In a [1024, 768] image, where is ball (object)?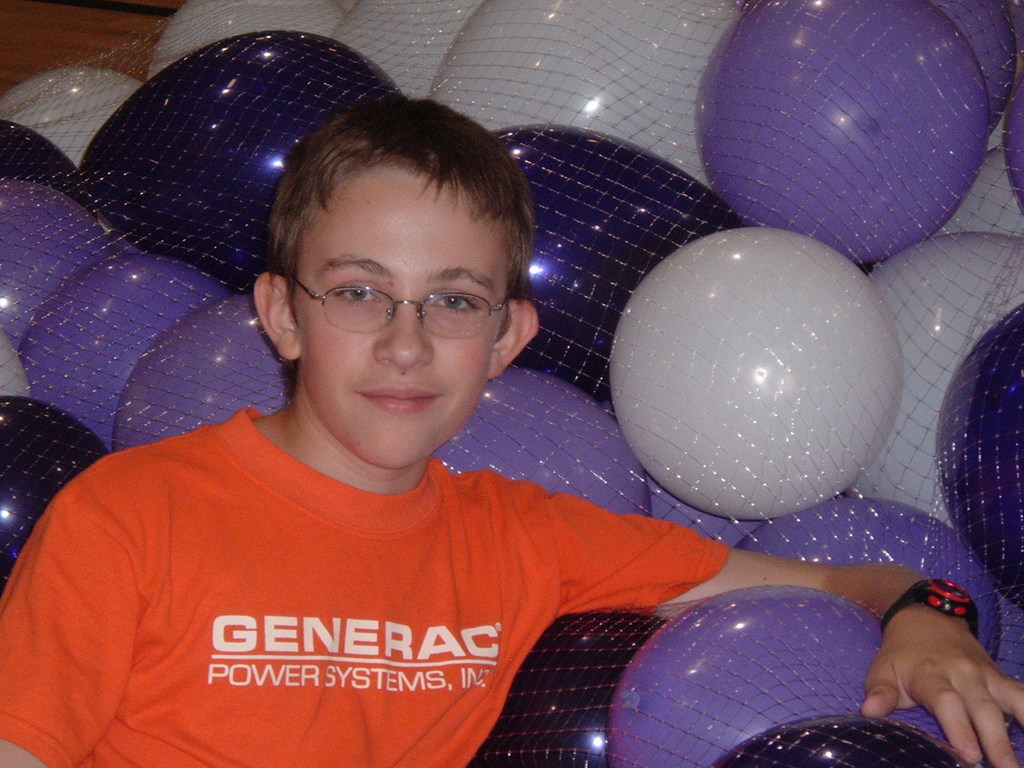
{"left": 439, "top": 373, "right": 649, "bottom": 517}.
